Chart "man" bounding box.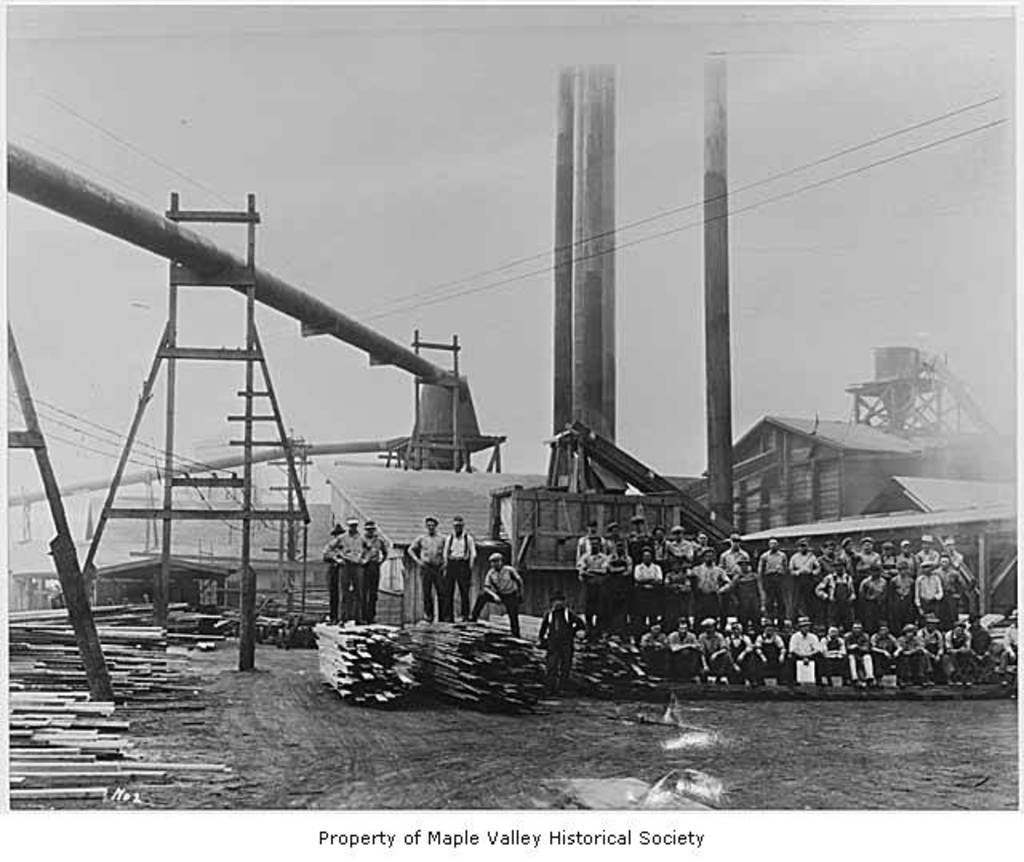
Charted: 787, 624, 822, 684.
